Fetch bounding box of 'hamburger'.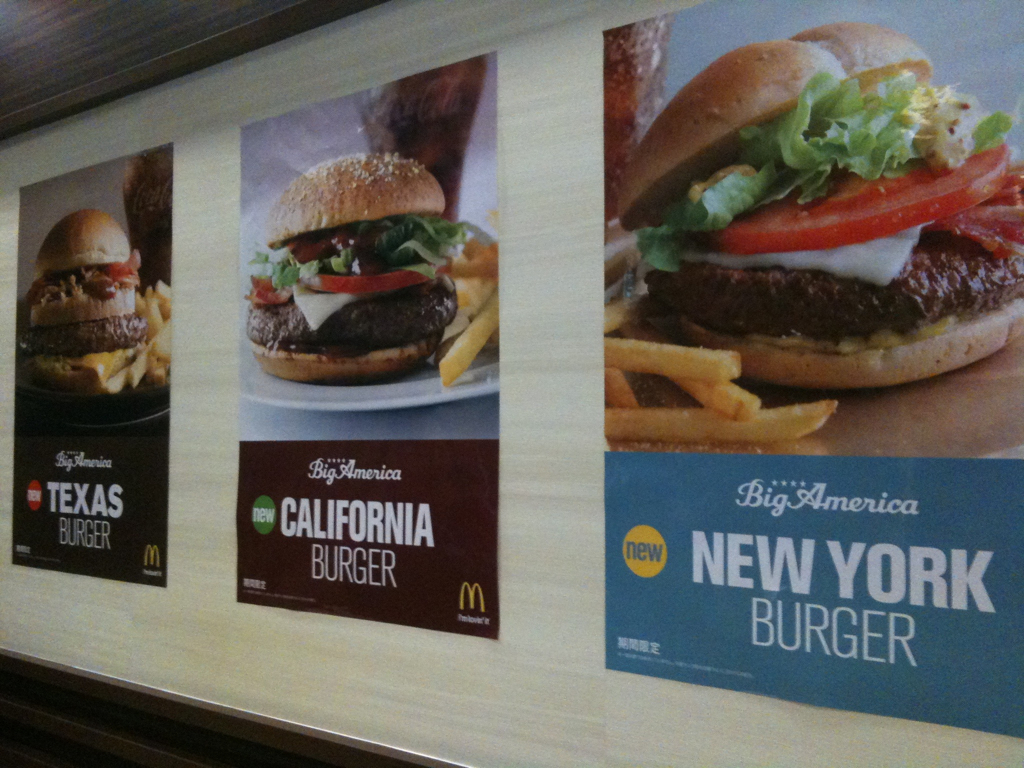
Bbox: (left=245, top=155, right=468, bottom=386).
